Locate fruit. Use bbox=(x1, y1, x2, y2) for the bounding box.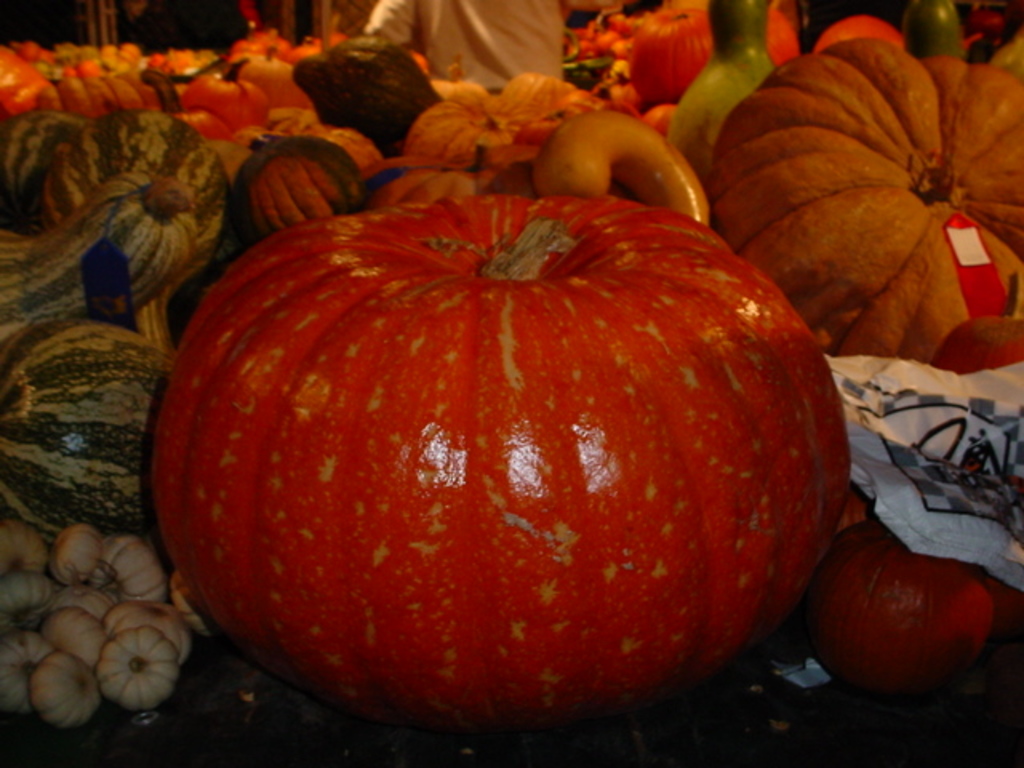
bbox=(624, 6, 717, 99).
